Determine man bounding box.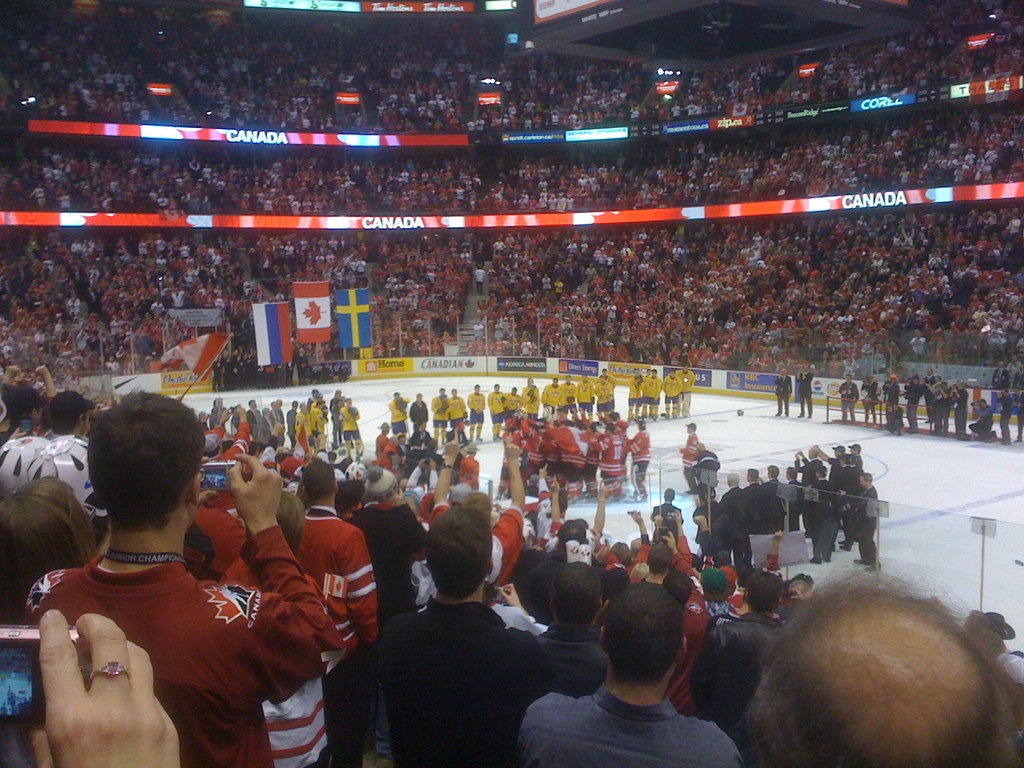
Determined: (left=938, top=381, right=956, bottom=431).
